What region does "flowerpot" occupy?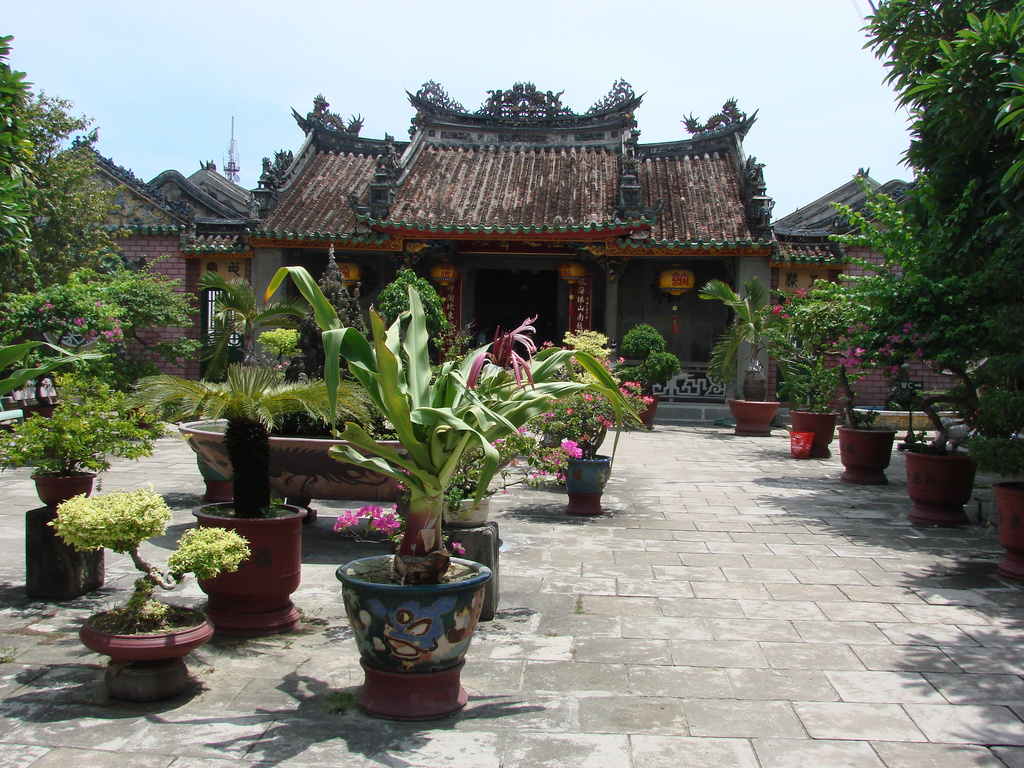
region(790, 406, 842, 459).
